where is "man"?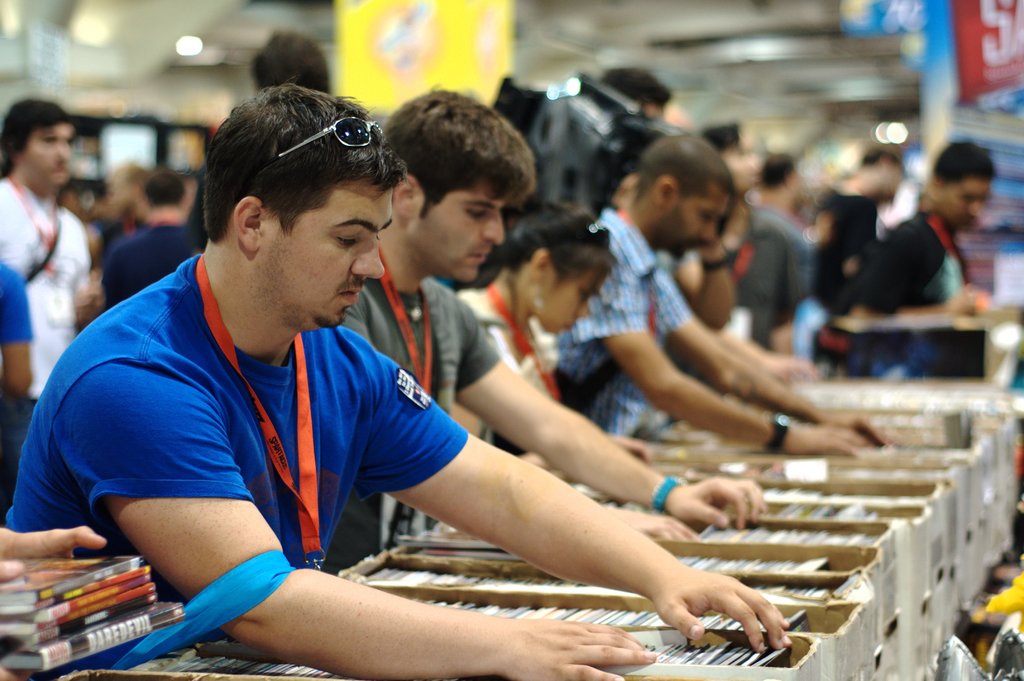
crop(552, 130, 891, 457).
